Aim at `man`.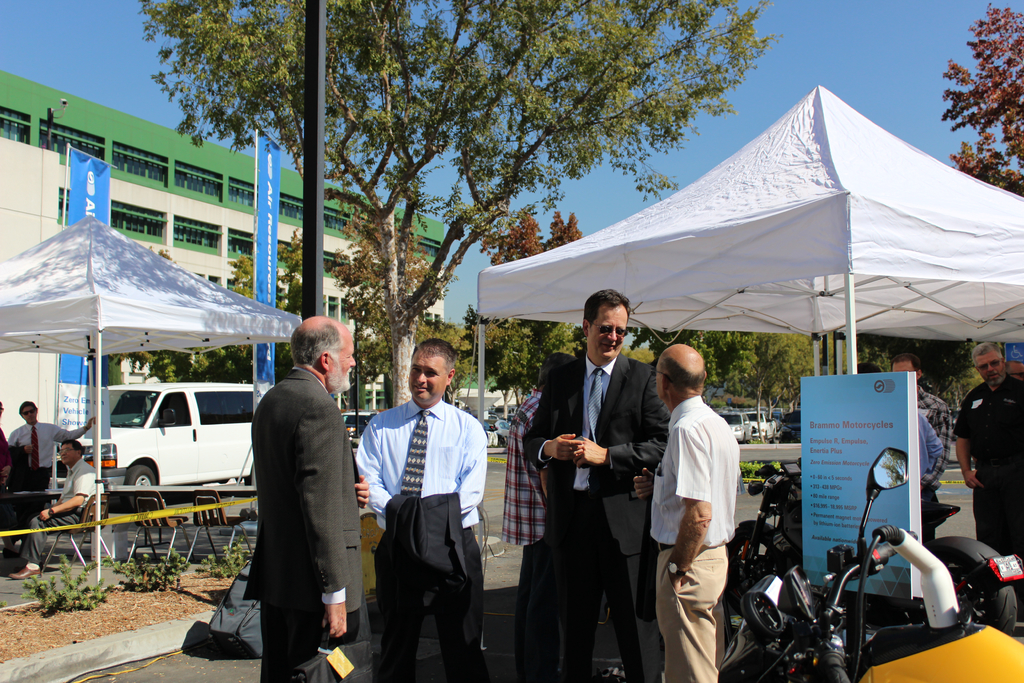
Aimed at region(357, 340, 483, 682).
